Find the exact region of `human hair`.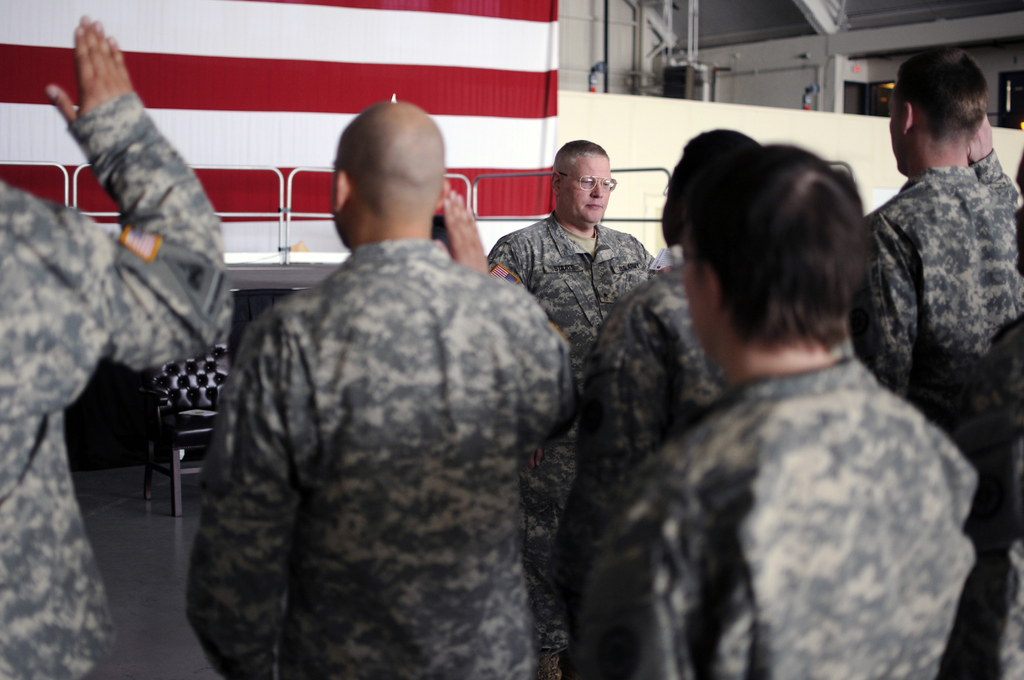
Exact region: [left=552, top=140, right=610, bottom=182].
